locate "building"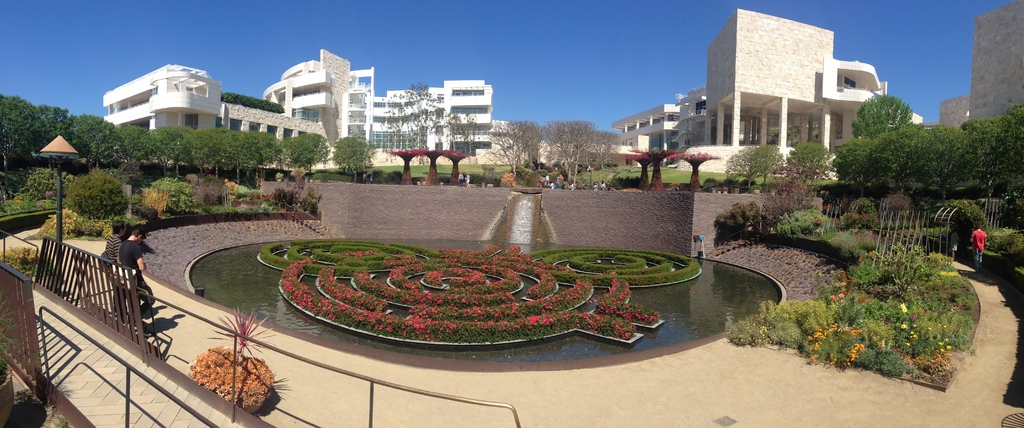
x1=970 y1=1 x2=1023 y2=122
